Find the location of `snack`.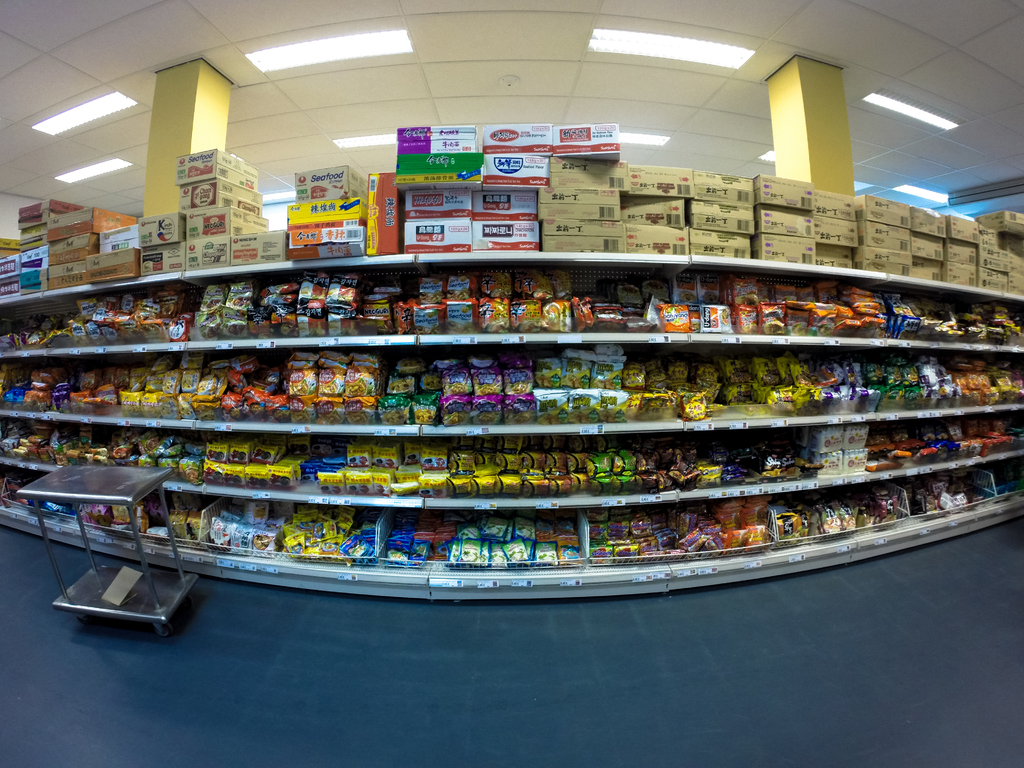
Location: bbox(382, 396, 409, 424).
